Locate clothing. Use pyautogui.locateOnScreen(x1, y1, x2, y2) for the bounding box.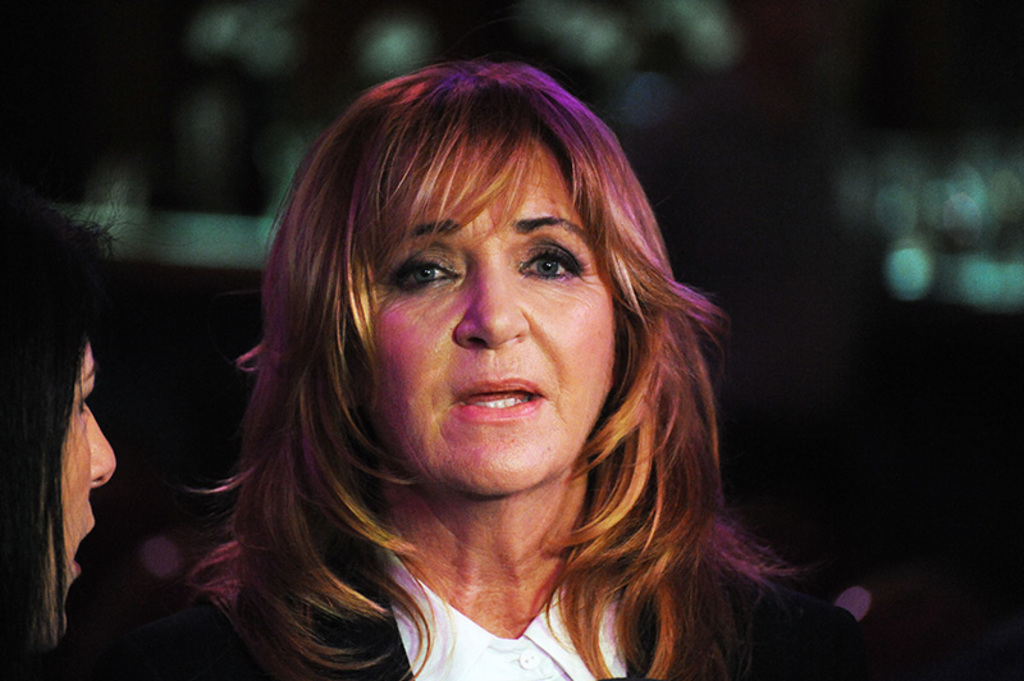
pyautogui.locateOnScreen(131, 561, 867, 680).
